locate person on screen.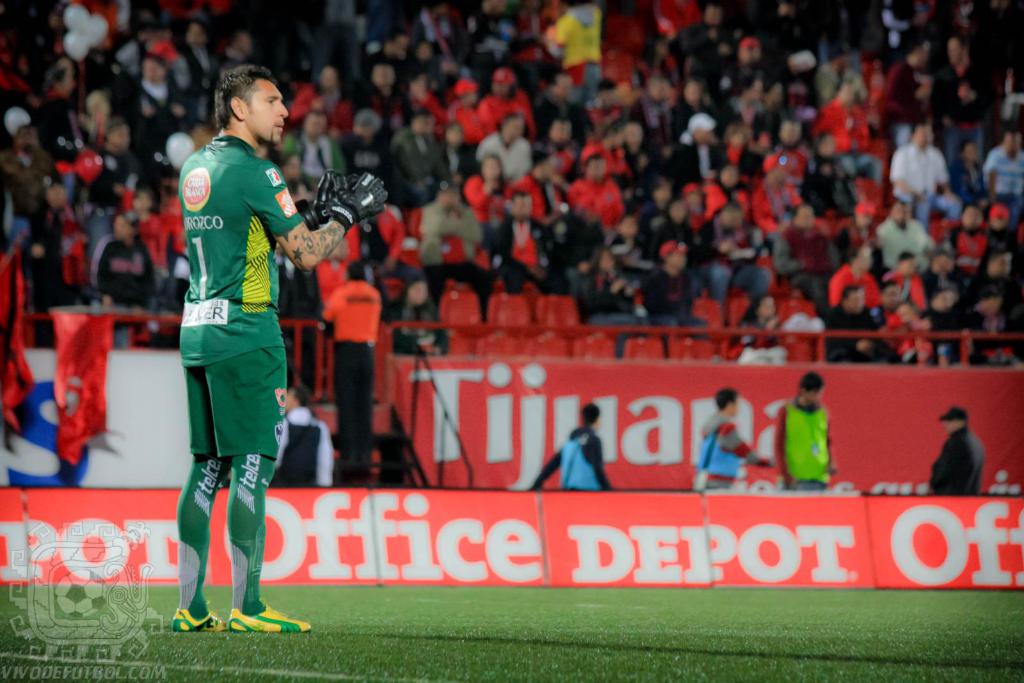
On screen at 821 281 899 365.
